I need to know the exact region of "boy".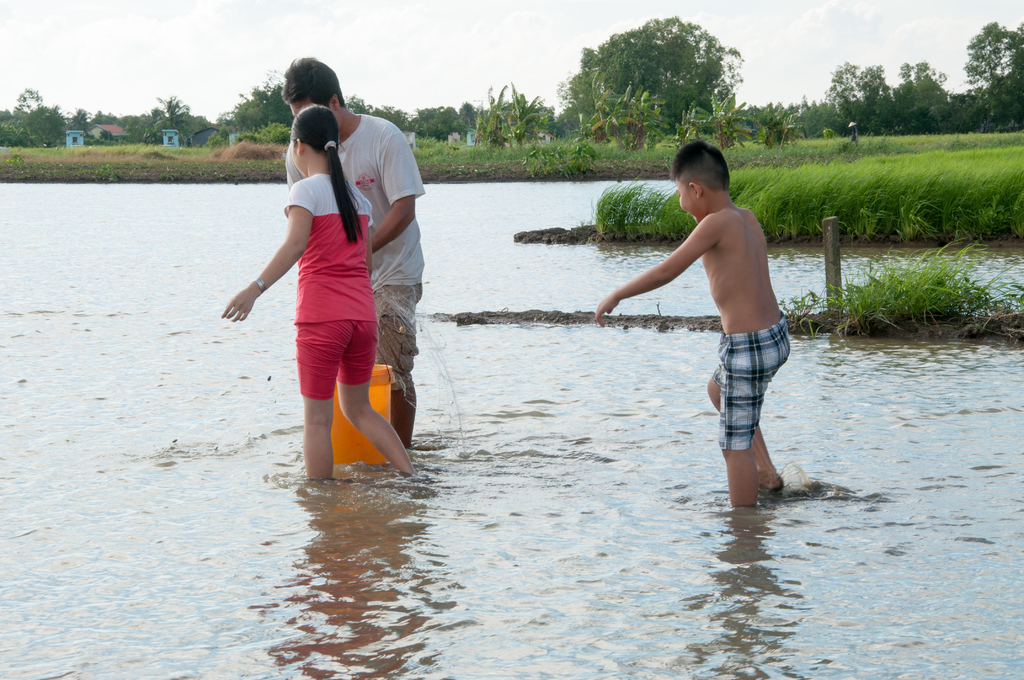
Region: {"x1": 600, "y1": 155, "x2": 813, "y2": 500}.
